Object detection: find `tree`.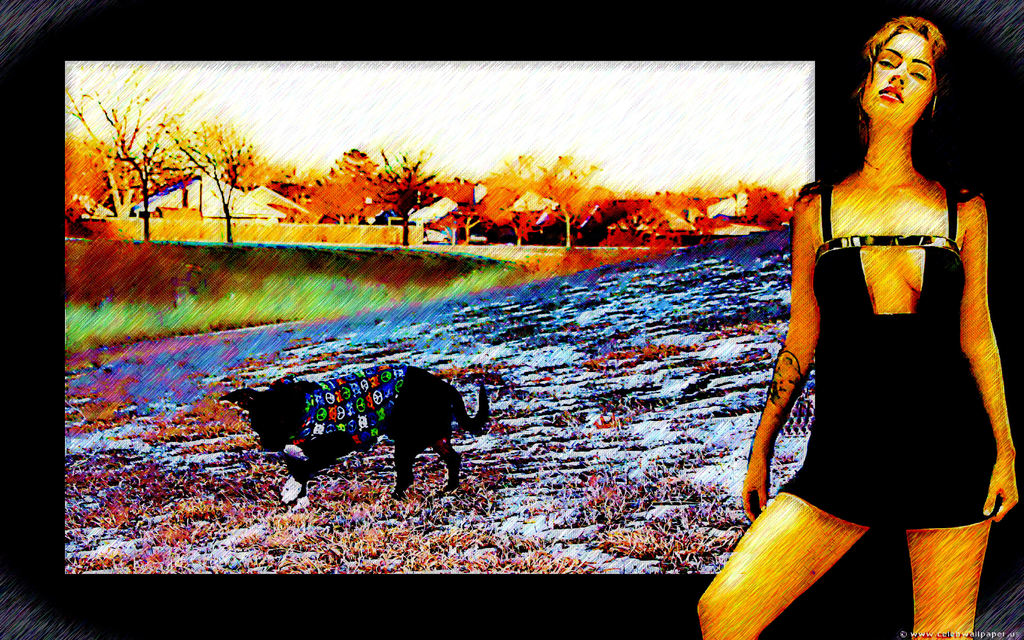
bbox=(538, 161, 593, 249).
